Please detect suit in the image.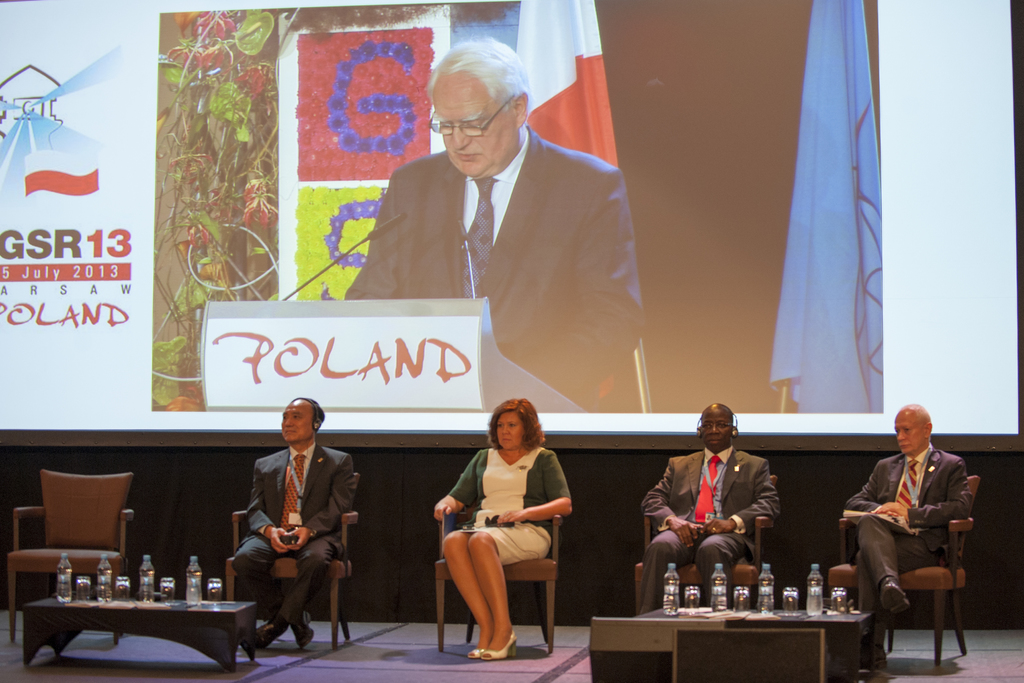
bbox(642, 448, 783, 614).
